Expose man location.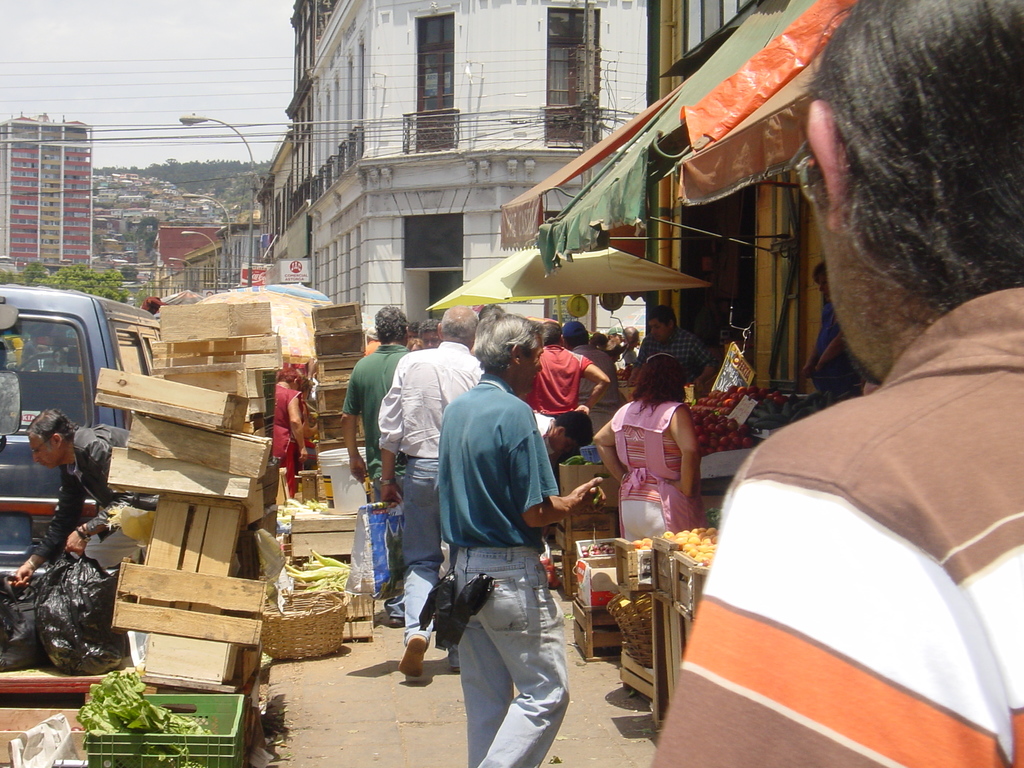
Exposed at 406:329:589:756.
